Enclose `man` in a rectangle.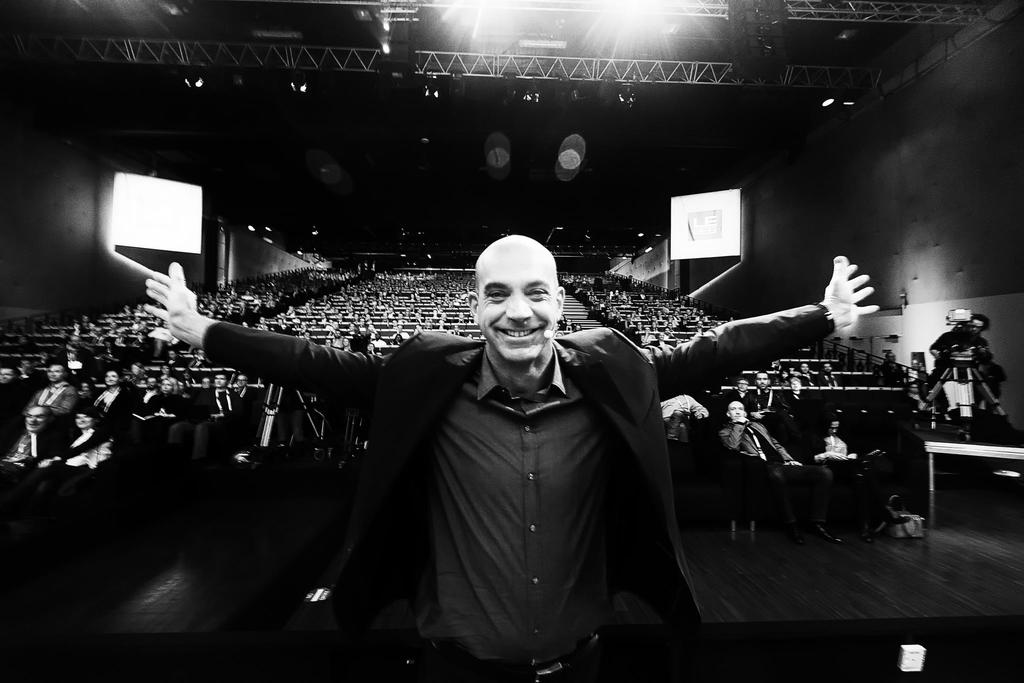
{"left": 142, "top": 227, "right": 877, "bottom": 668}.
